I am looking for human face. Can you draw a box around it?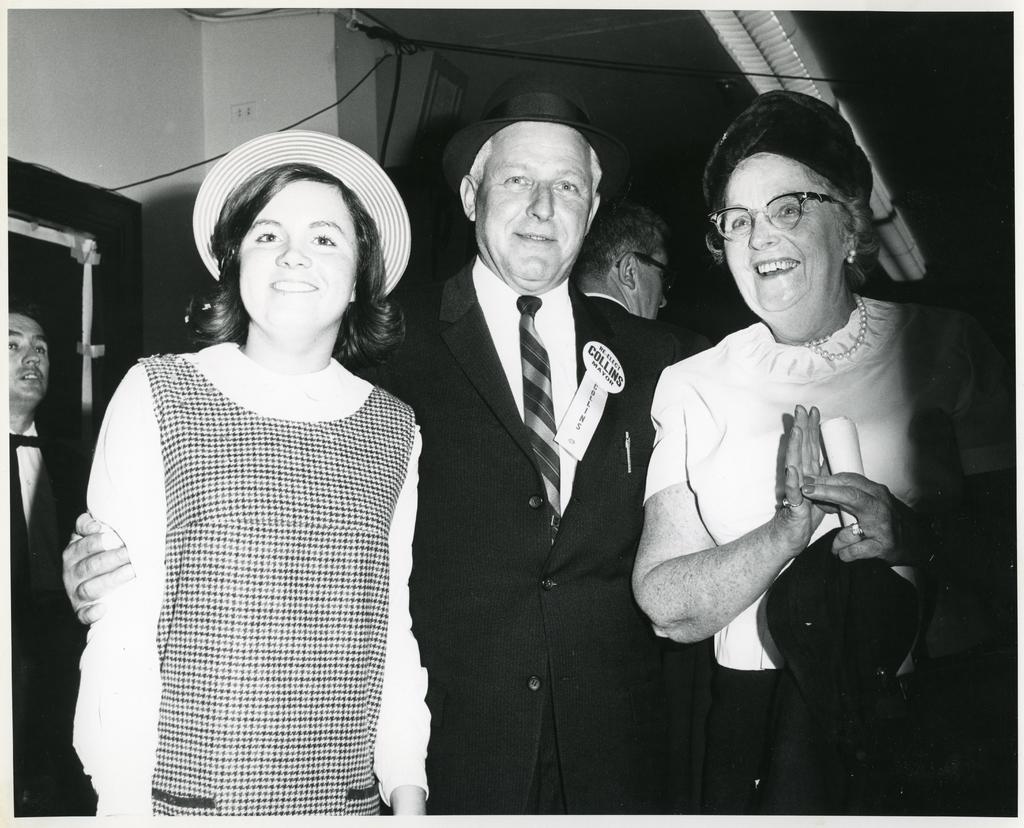
Sure, the bounding box is region(724, 154, 847, 314).
